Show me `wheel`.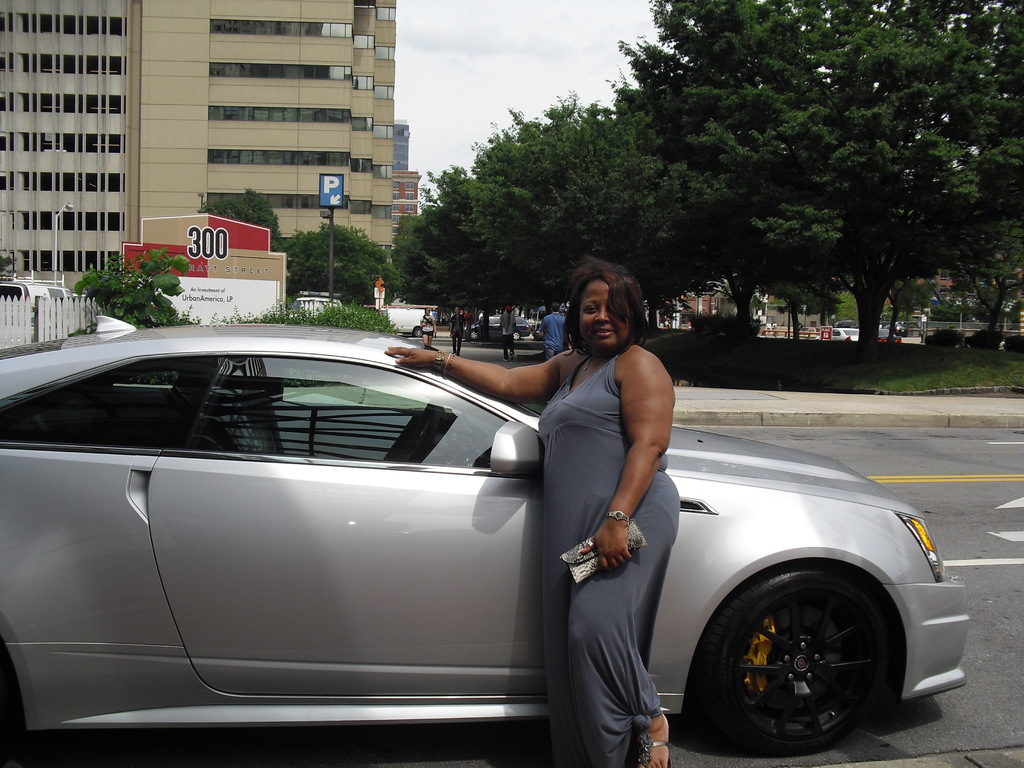
`wheel` is here: x1=470 y1=330 x2=480 y2=339.
